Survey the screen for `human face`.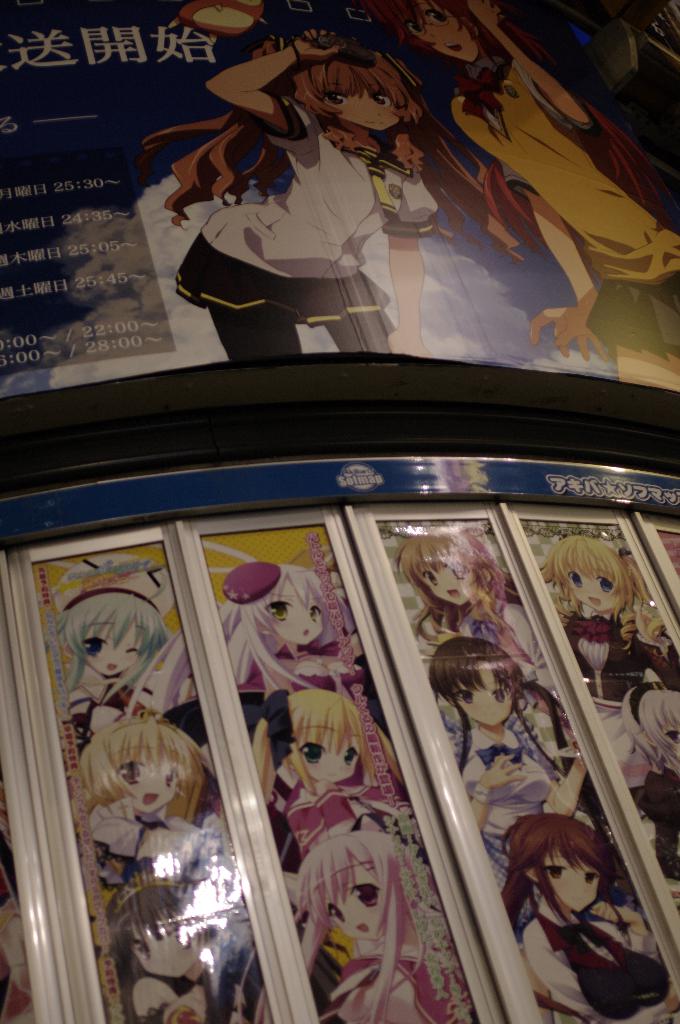
Survey found: (112,746,175,816).
